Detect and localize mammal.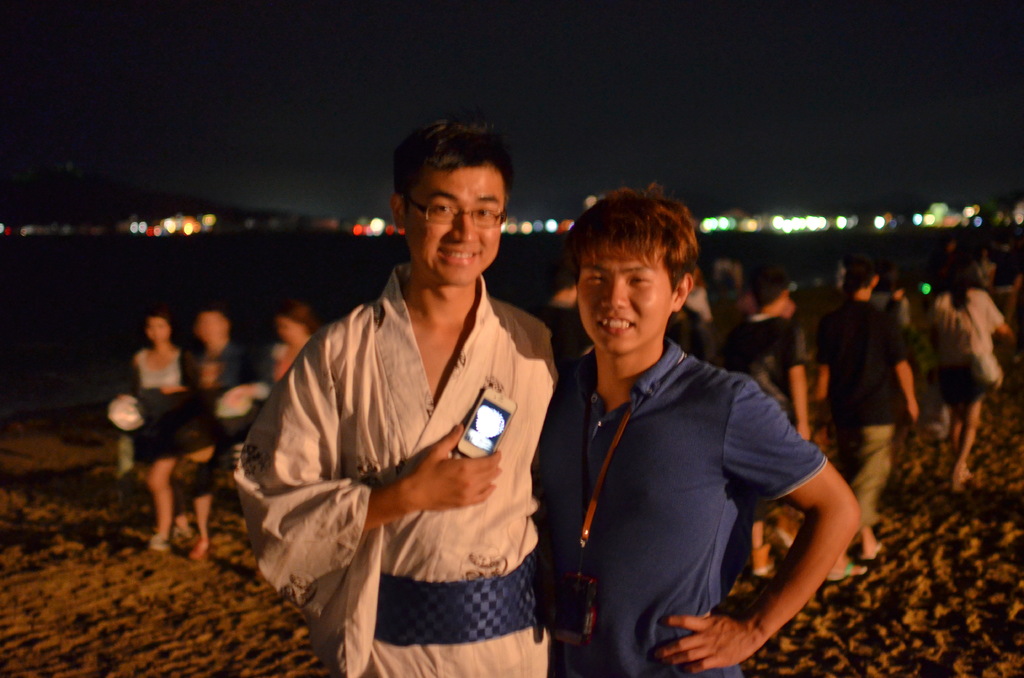
Localized at rect(236, 119, 559, 677).
